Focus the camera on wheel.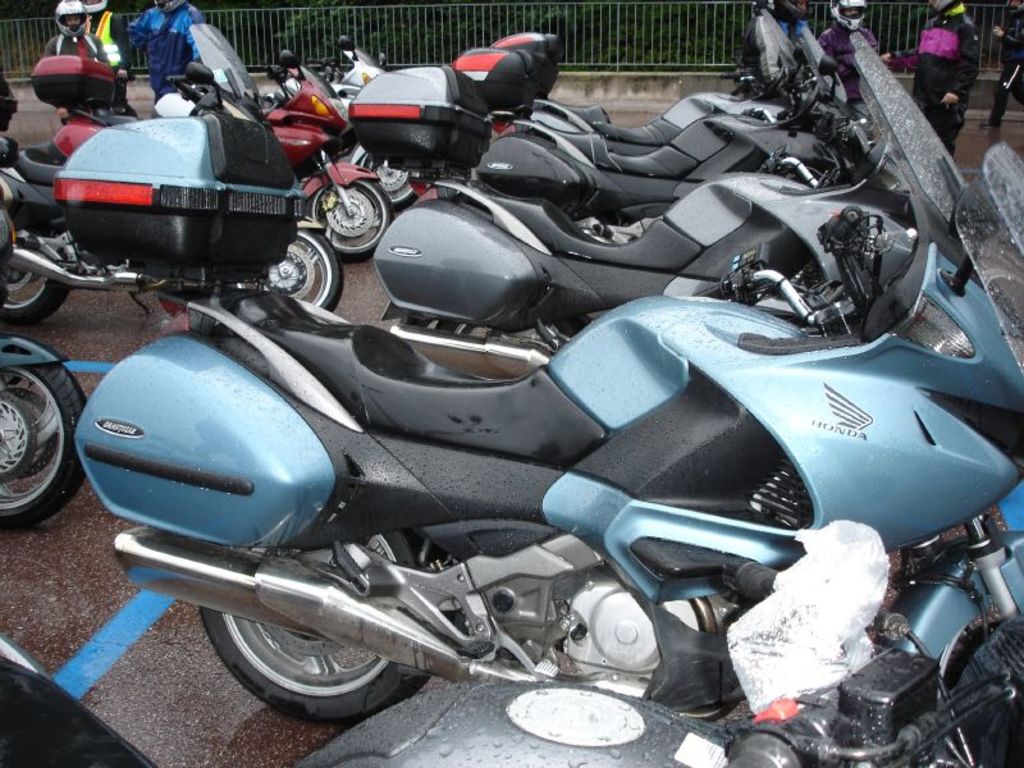
Focus region: bbox=(353, 157, 421, 215).
